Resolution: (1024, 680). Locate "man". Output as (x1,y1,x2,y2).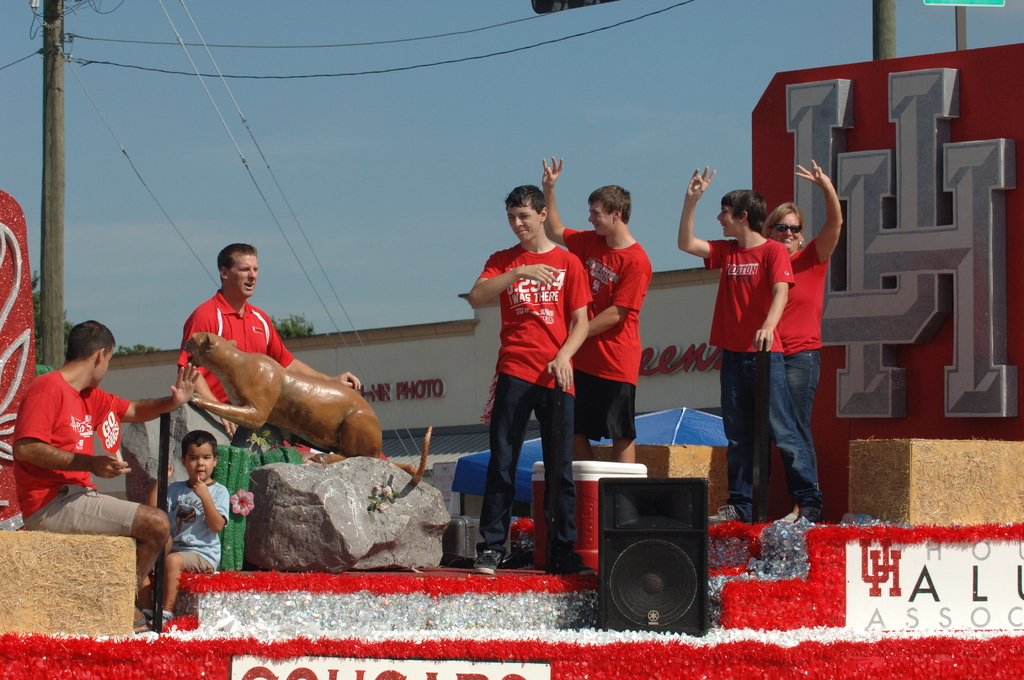
(11,318,210,638).
